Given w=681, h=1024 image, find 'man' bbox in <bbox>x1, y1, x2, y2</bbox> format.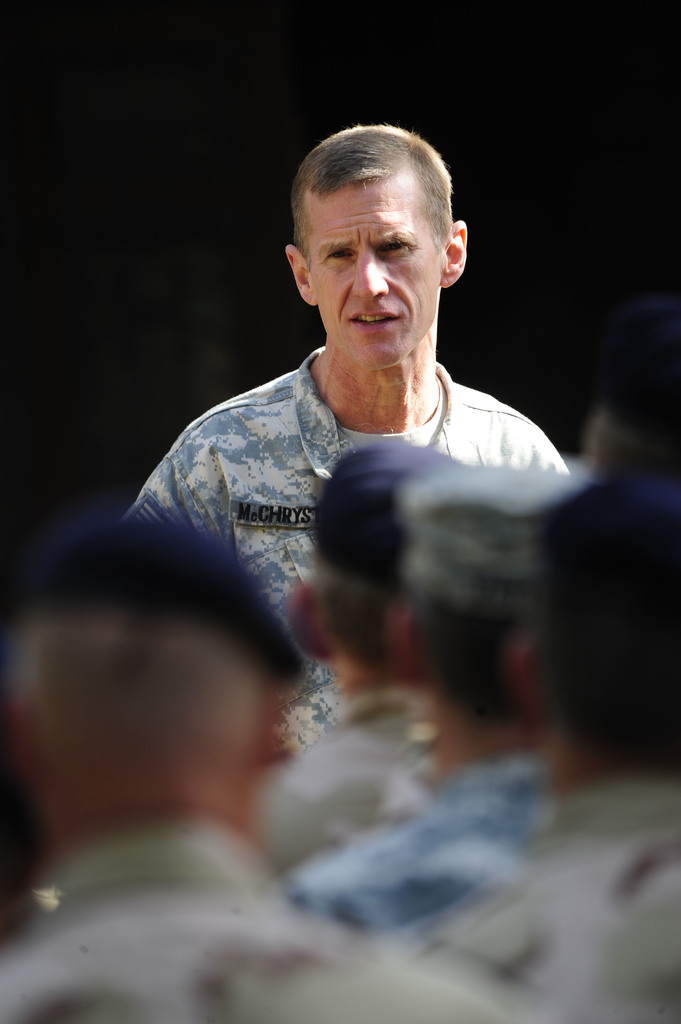
<bbox>250, 435, 449, 876</bbox>.
